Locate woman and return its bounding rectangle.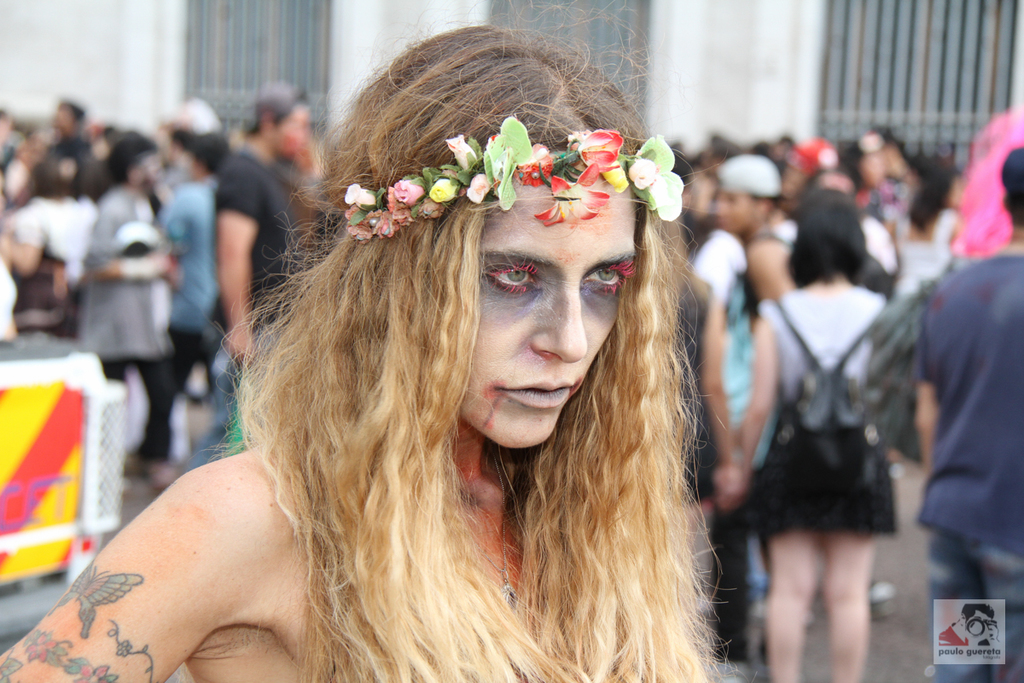
crop(734, 188, 905, 682).
